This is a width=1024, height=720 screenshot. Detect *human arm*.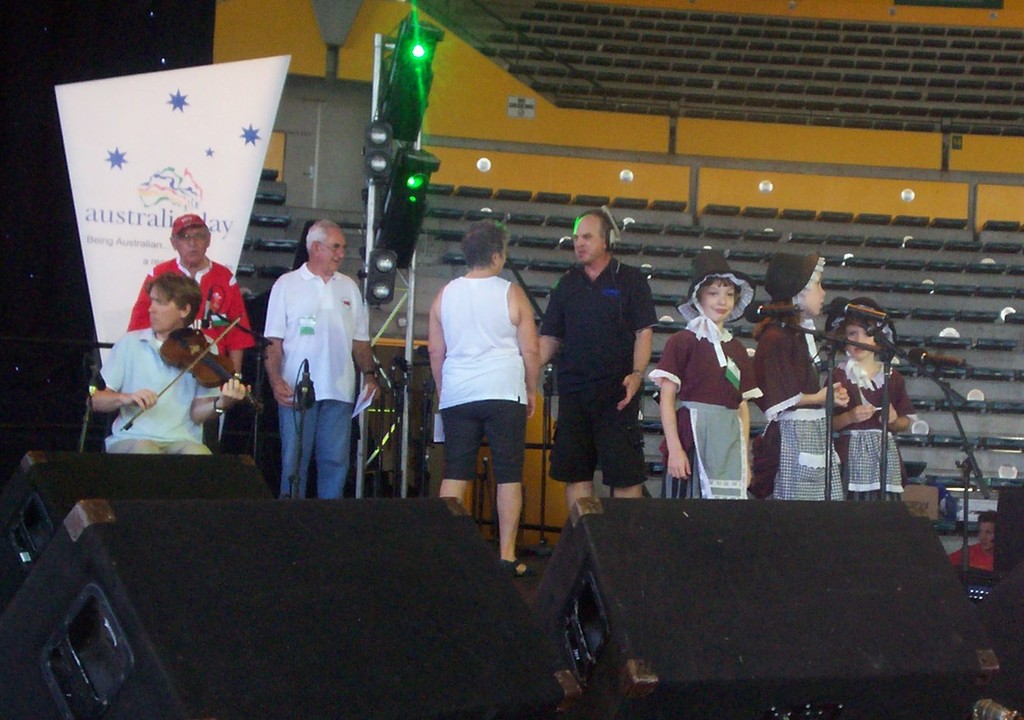
[x1=195, y1=365, x2=240, y2=419].
